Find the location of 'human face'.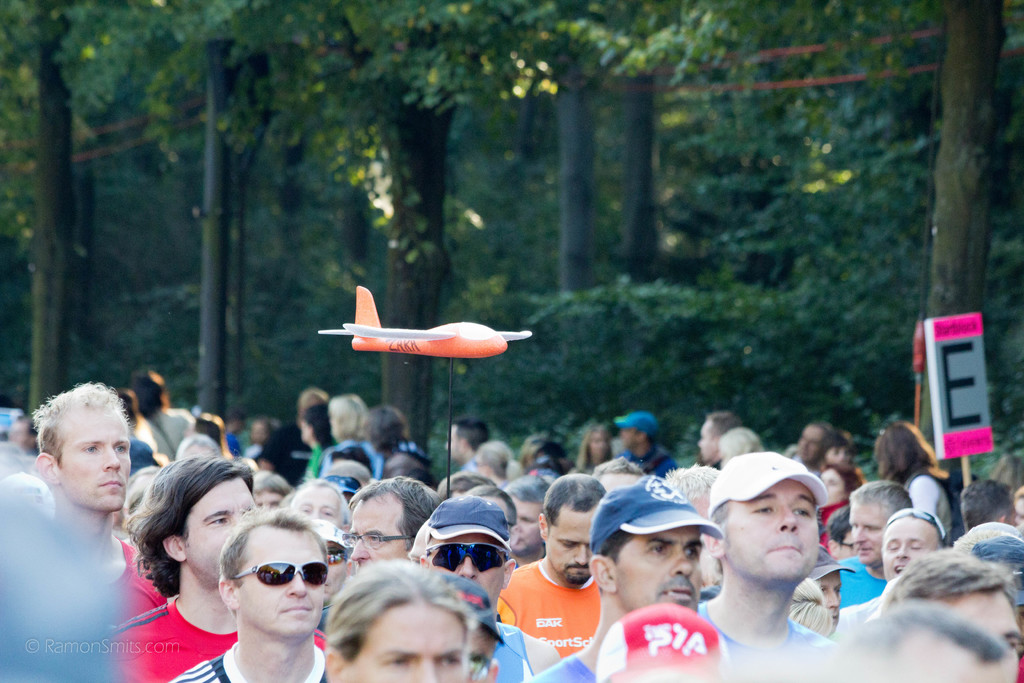
Location: locate(236, 532, 323, 633).
